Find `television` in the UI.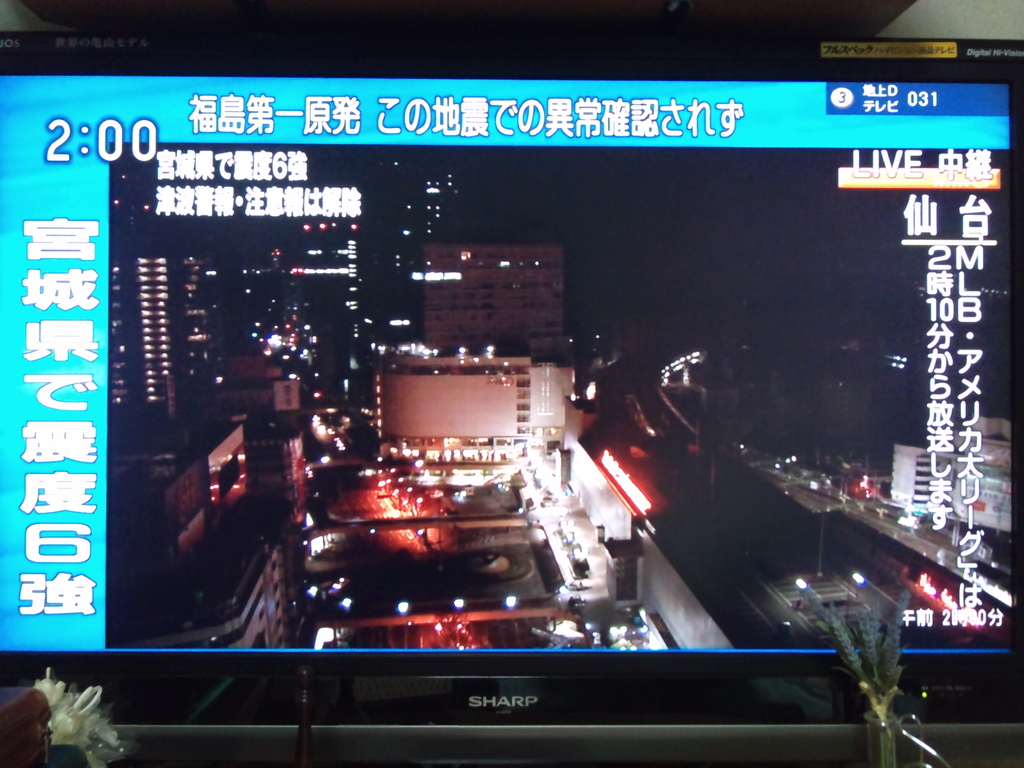
UI element at pyautogui.locateOnScreen(0, 33, 1023, 767).
